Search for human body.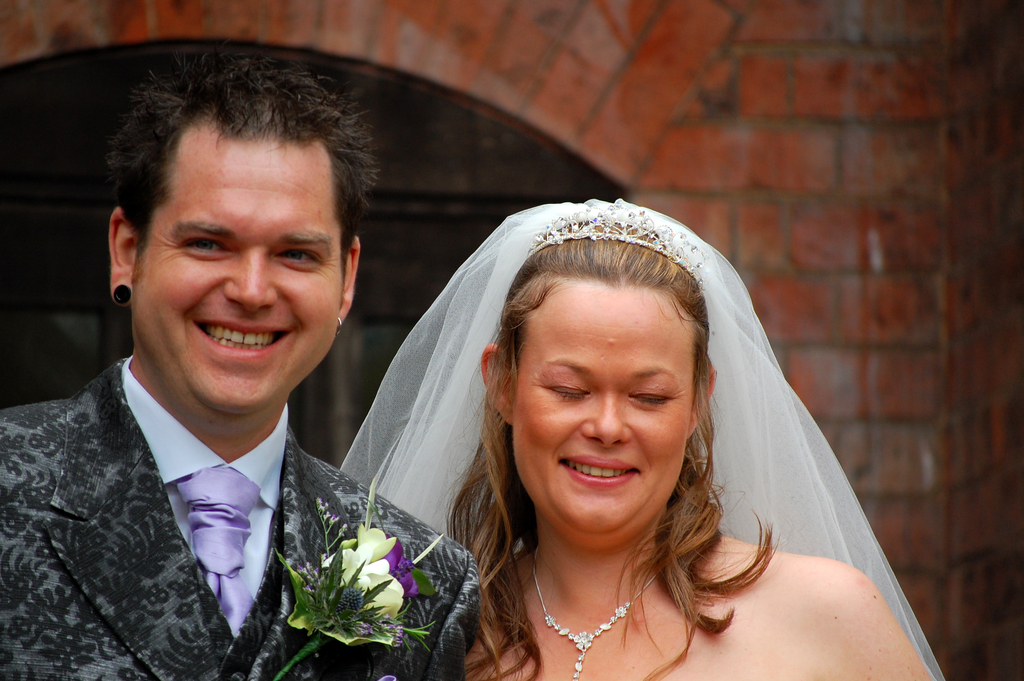
Found at <box>337,195,948,680</box>.
